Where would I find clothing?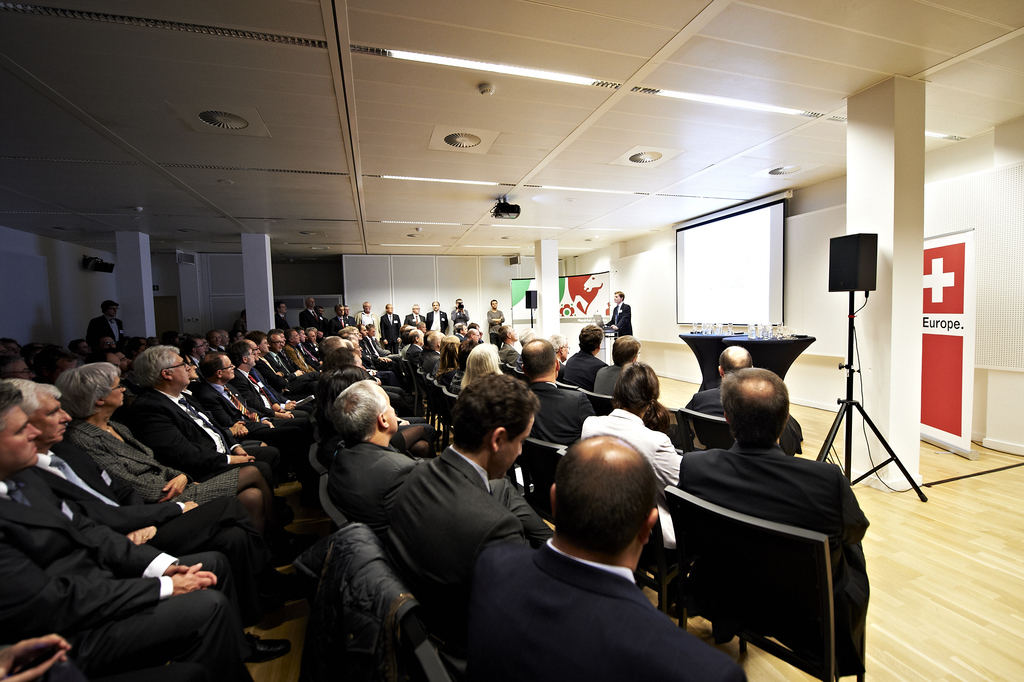
At region(271, 306, 293, 331).
